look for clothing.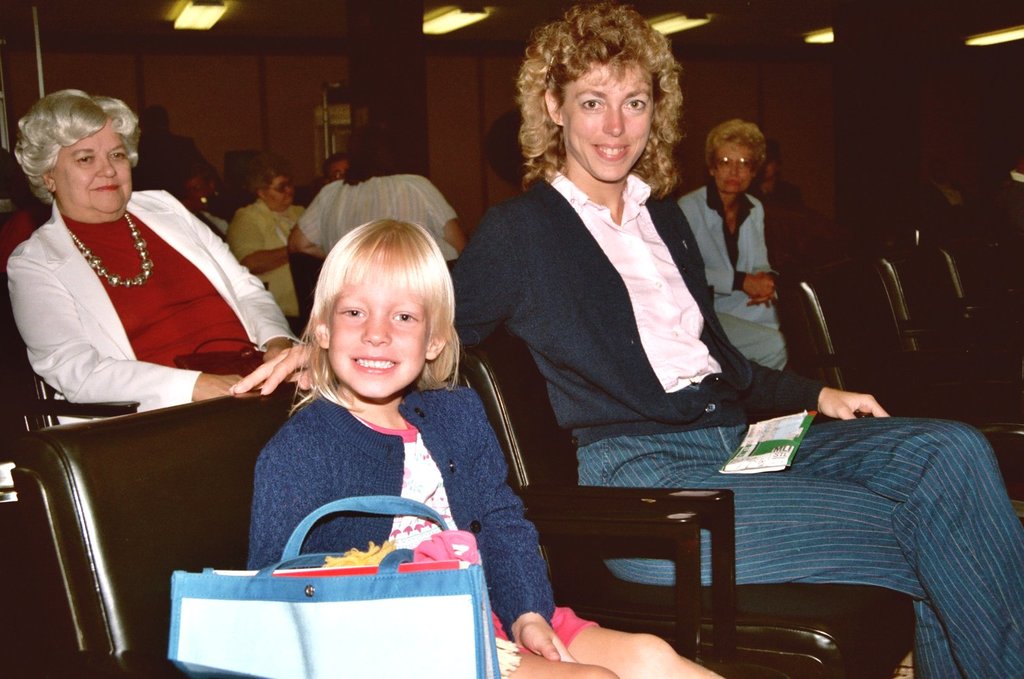
Found: bbox(132, 128, 220, 199).
